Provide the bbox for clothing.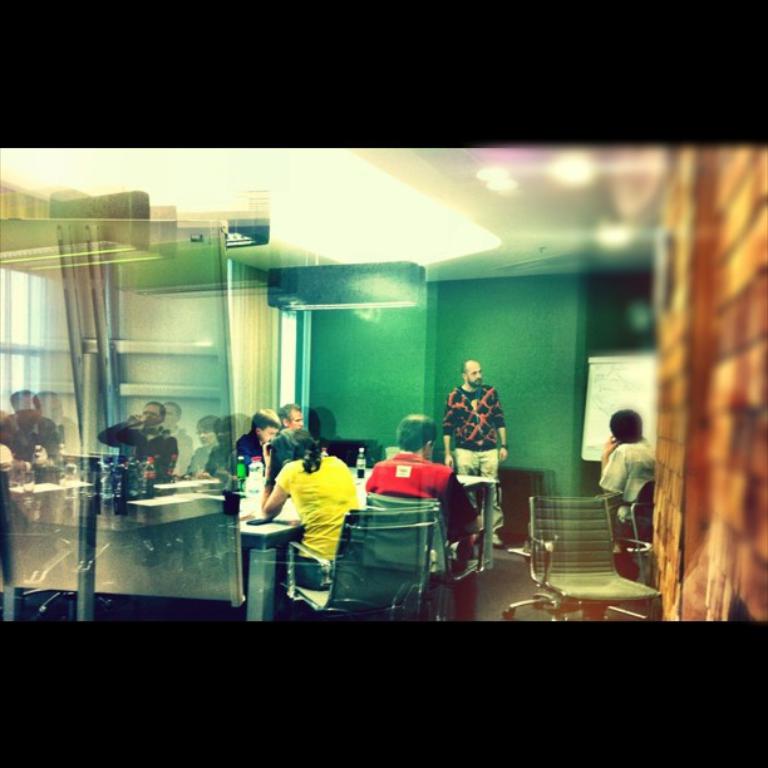
(442,378,512,528).
